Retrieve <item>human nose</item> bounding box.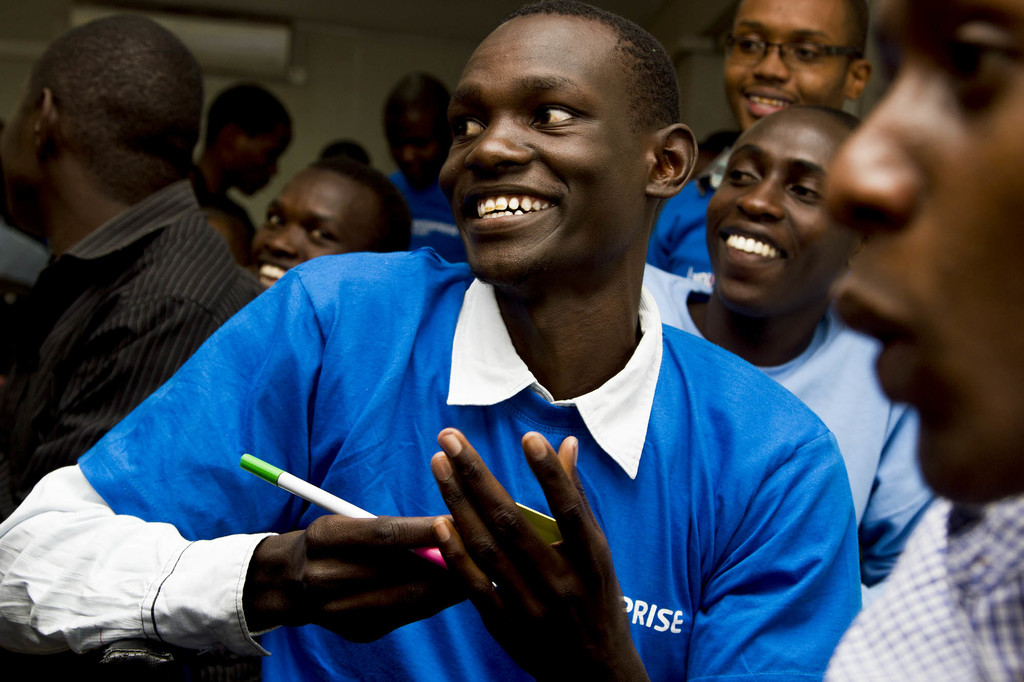
Bounding box: <box>401,145,413,164</box>.
